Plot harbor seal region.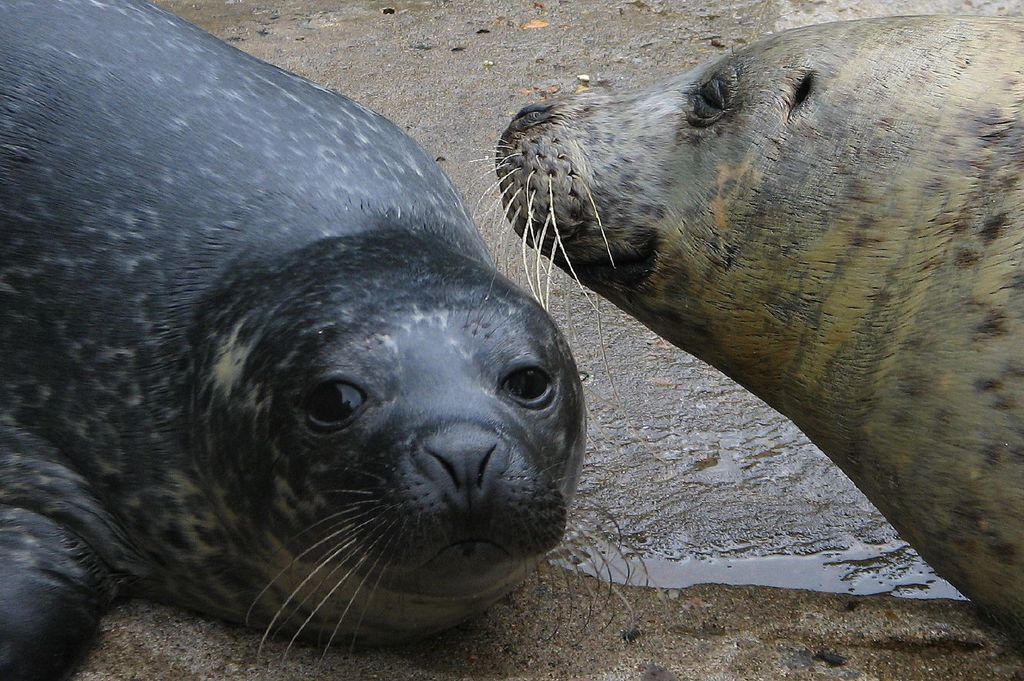
Plotted at l=0, t=0, r=641, b=680.
